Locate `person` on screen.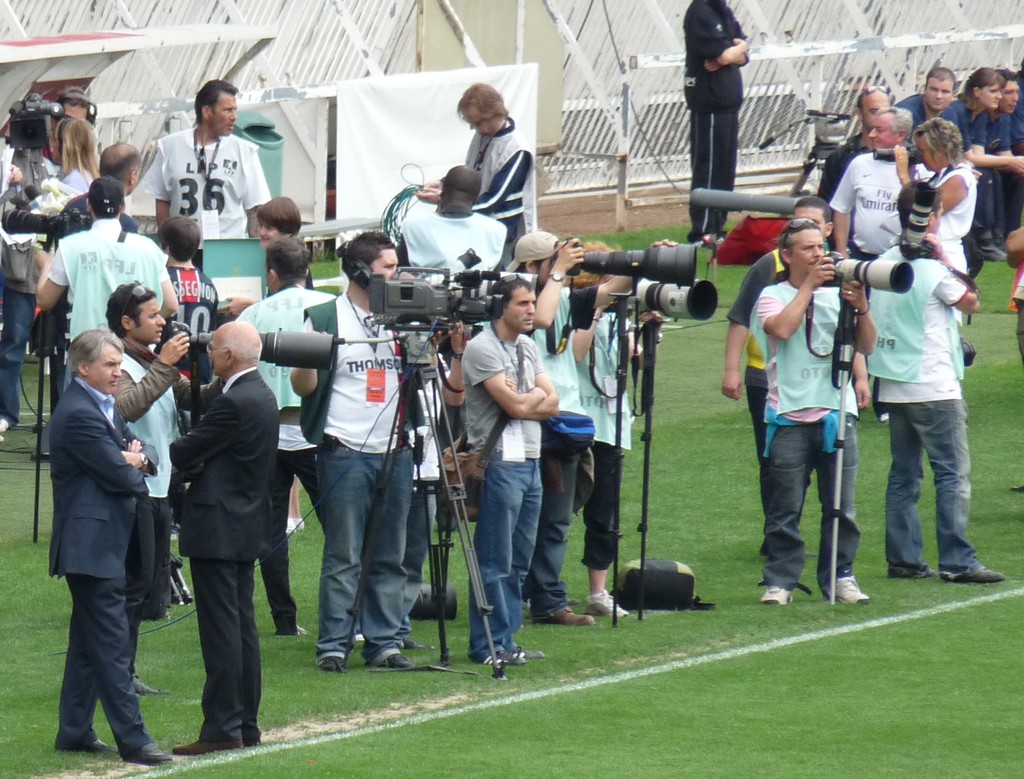
On screen at 27:143:151:286.
